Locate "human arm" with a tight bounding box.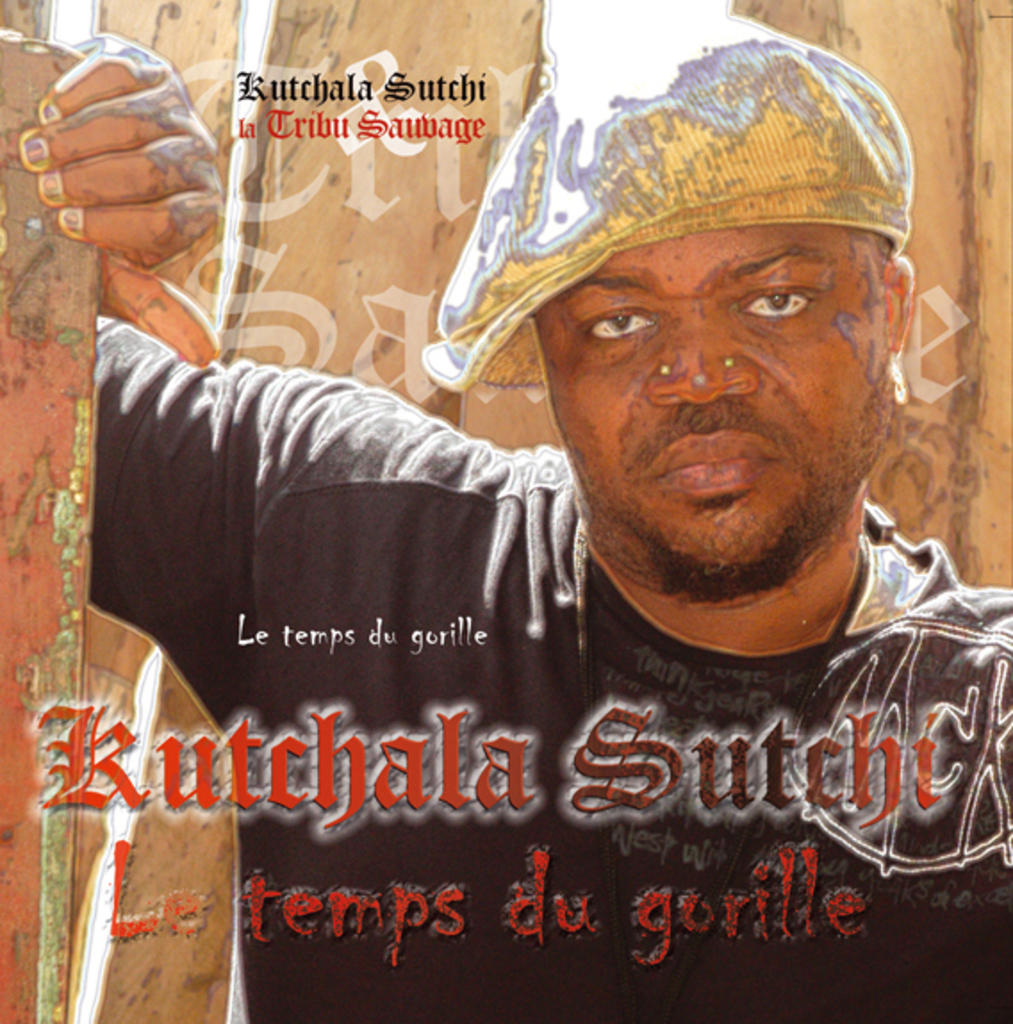
[0,29,424,703].
